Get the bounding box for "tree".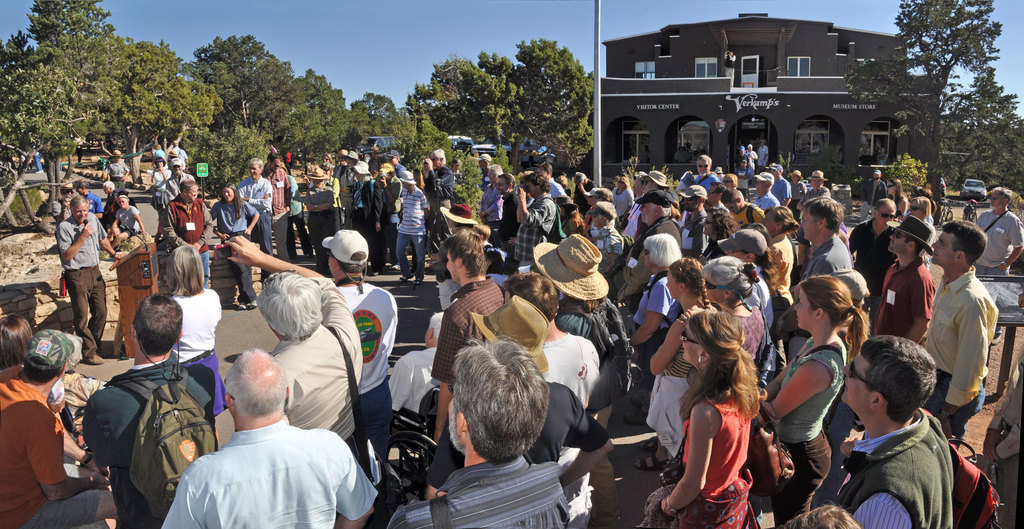
select_region(350, 92, 400, 154).
